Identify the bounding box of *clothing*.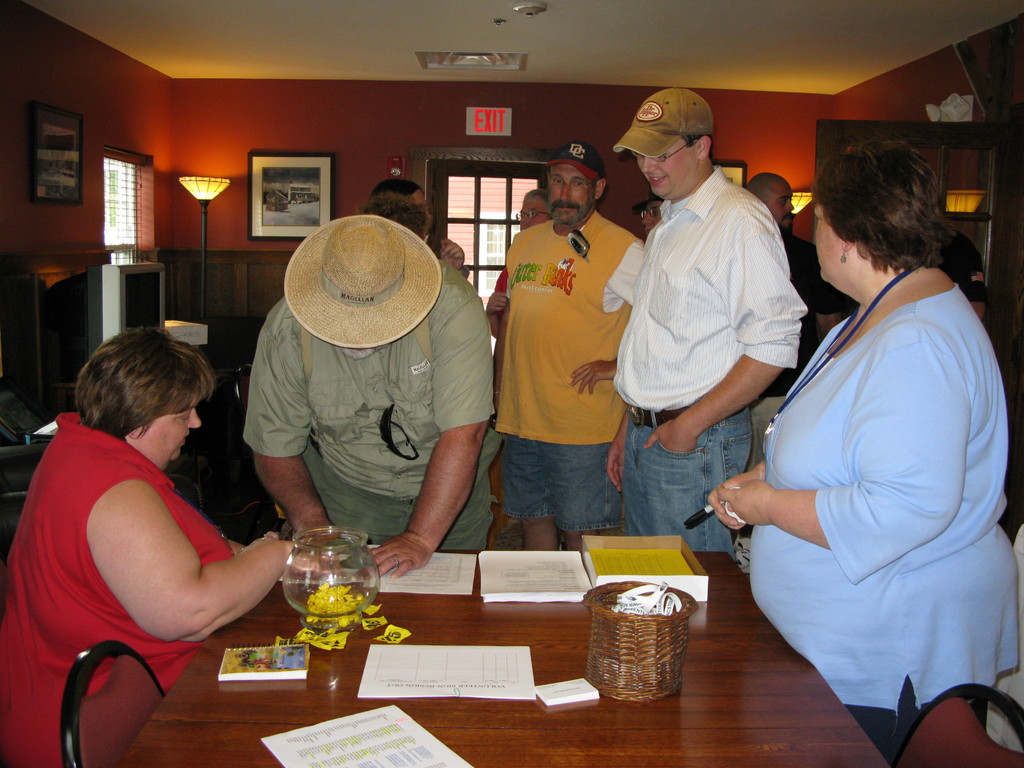
BBox(239, 259, 497, 544).
